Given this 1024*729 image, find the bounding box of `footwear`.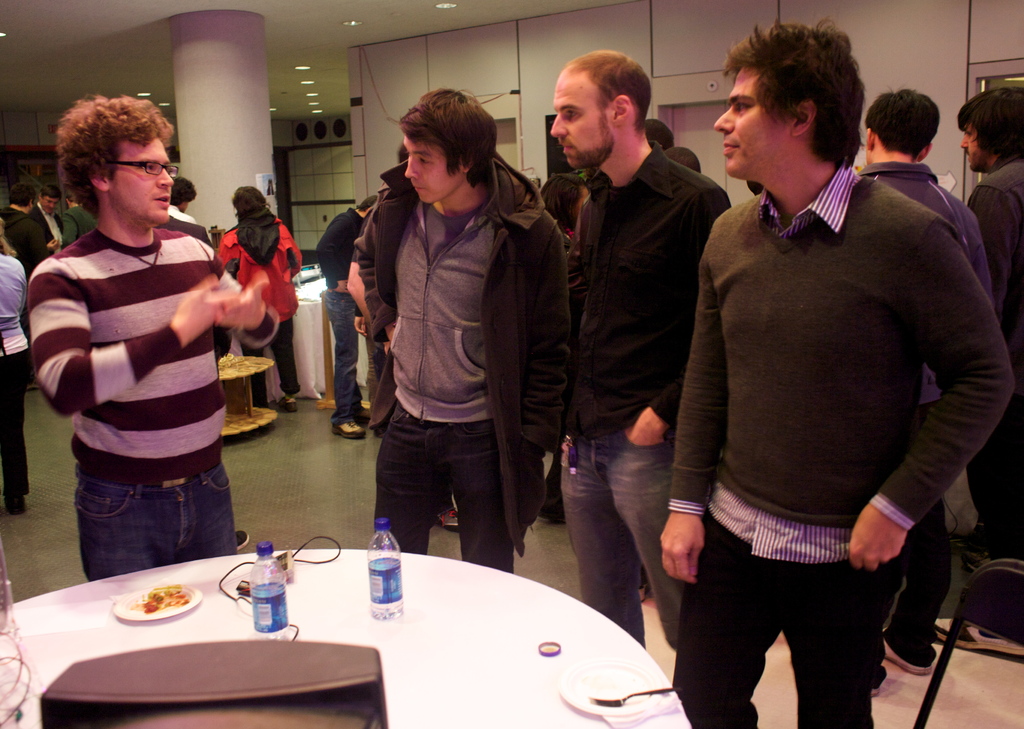
BBox(437, 500, 463, 530).
